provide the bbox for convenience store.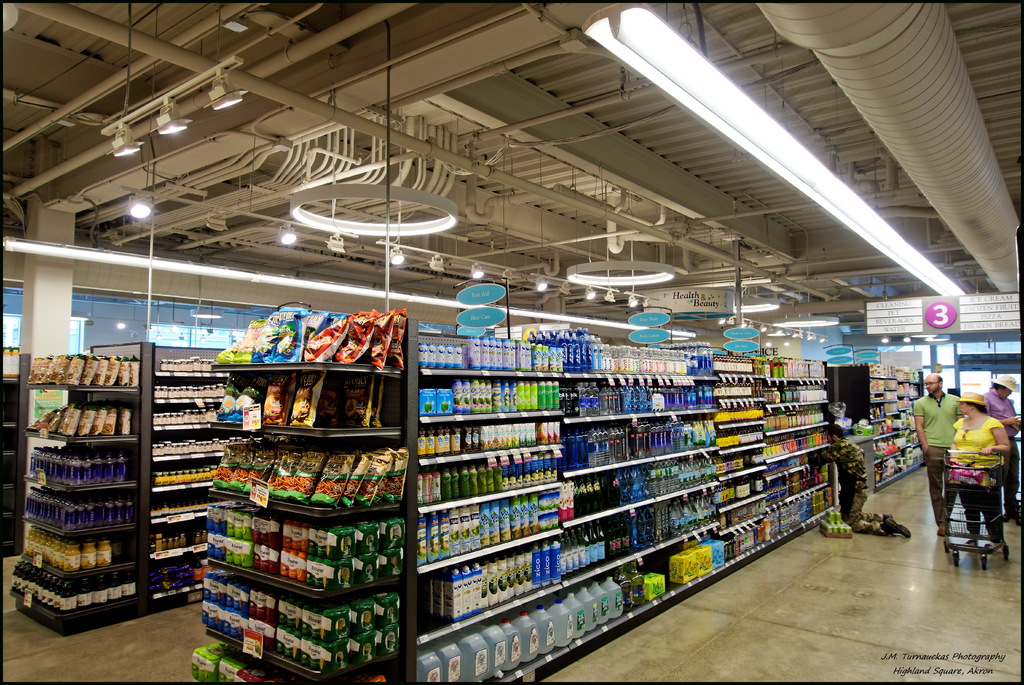
select_region(0, 85, 978, 671).
